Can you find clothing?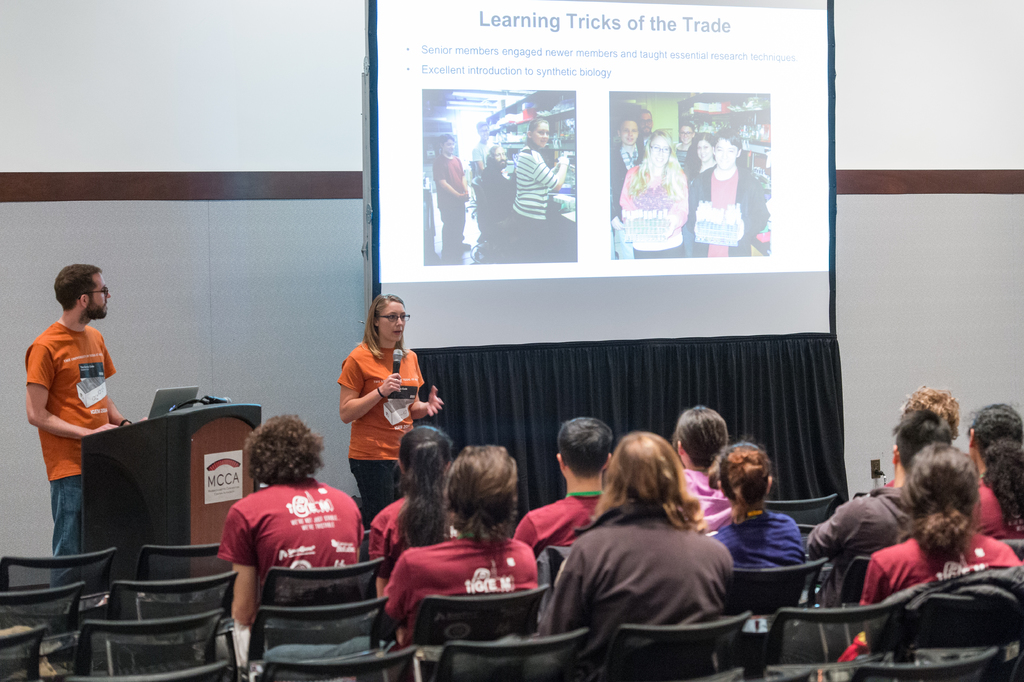
Yes, bounding box: [x1=972, y1=471, x2=1019, y2=536].
